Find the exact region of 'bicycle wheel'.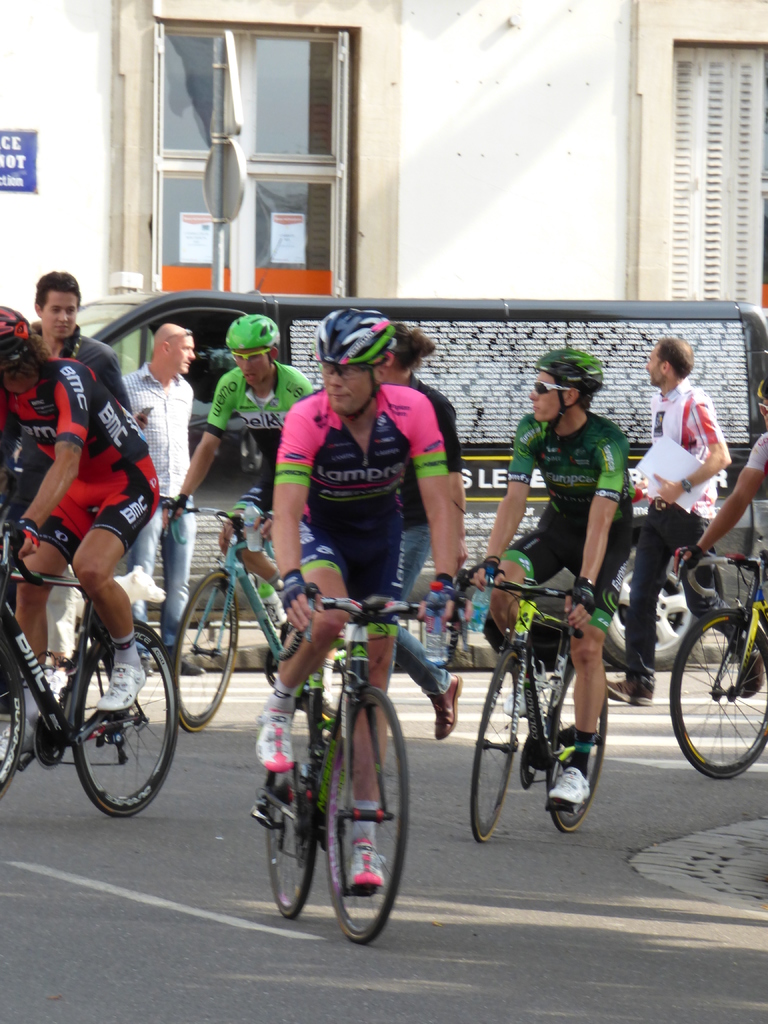
Exact region: 0,643,30,795.
